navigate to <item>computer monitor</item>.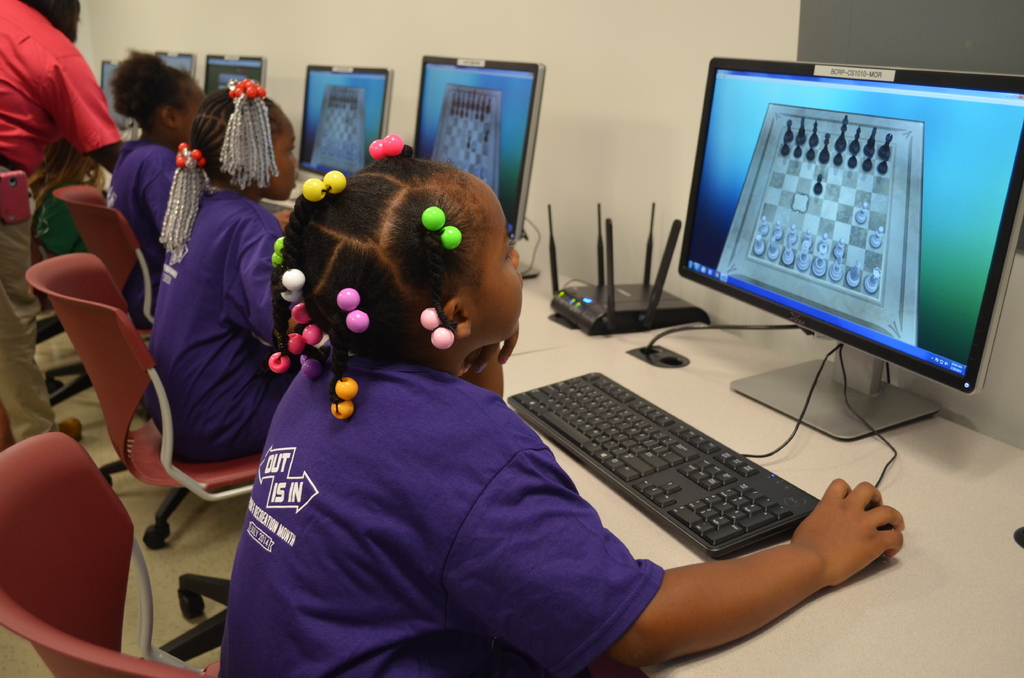
Navigation target: <box>154,44,198,79</box>.
